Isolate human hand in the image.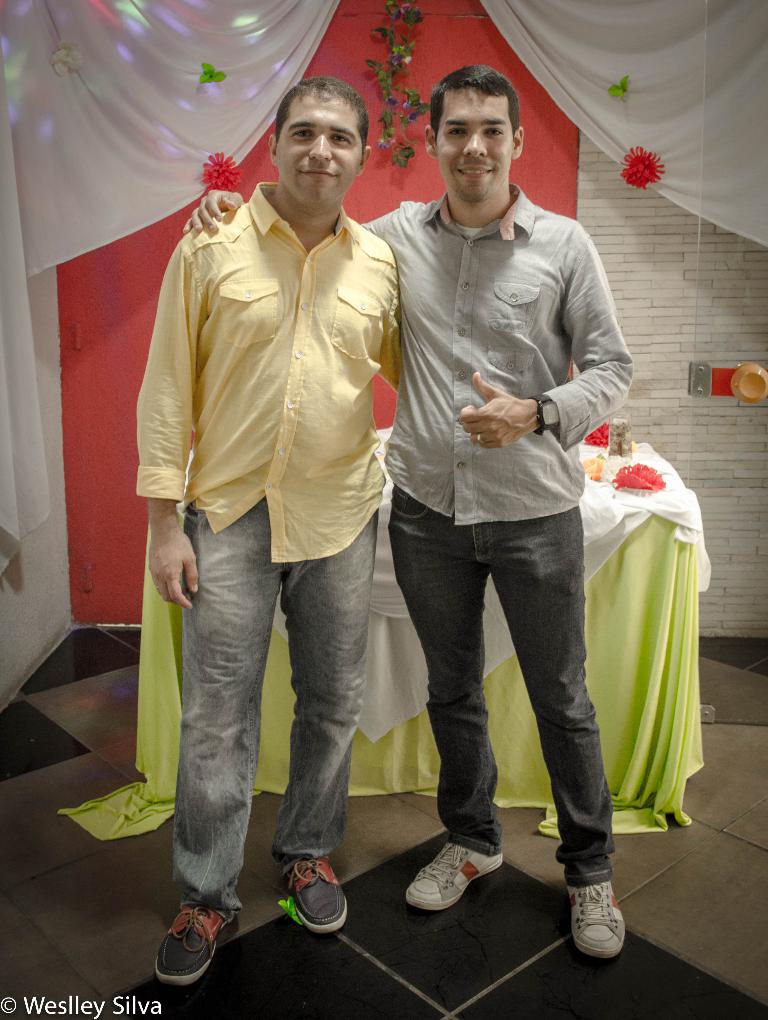
Isolated region: crop(182, 186, 247, 235).
